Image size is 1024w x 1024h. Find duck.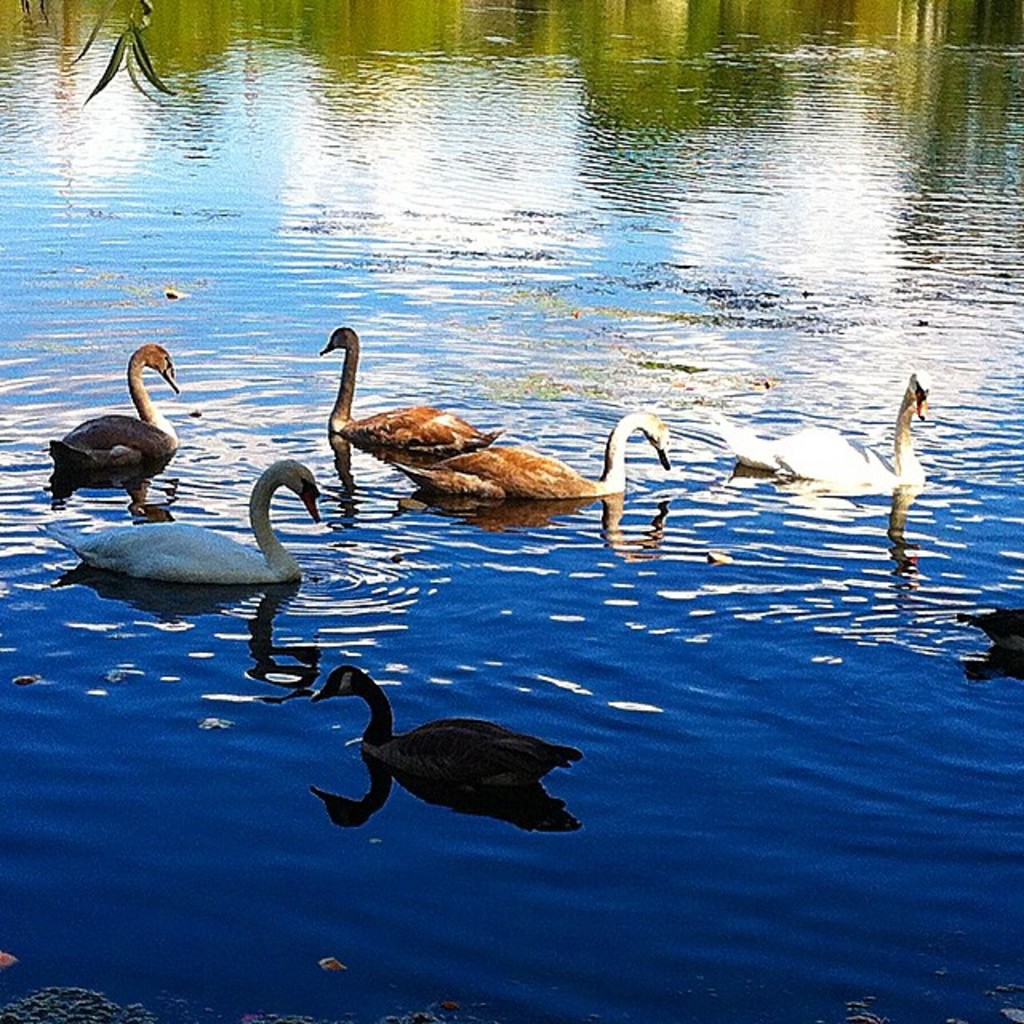
[30, 462, 318, 581].
